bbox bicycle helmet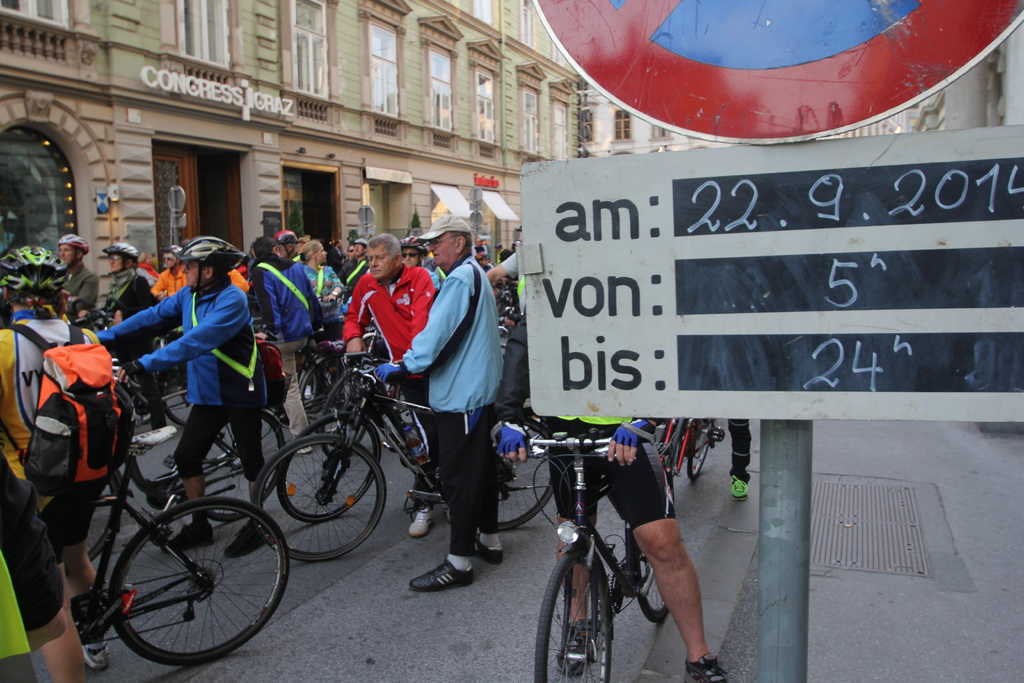
pyautogui.locateOnScreen(99, 243, 135, 263)
